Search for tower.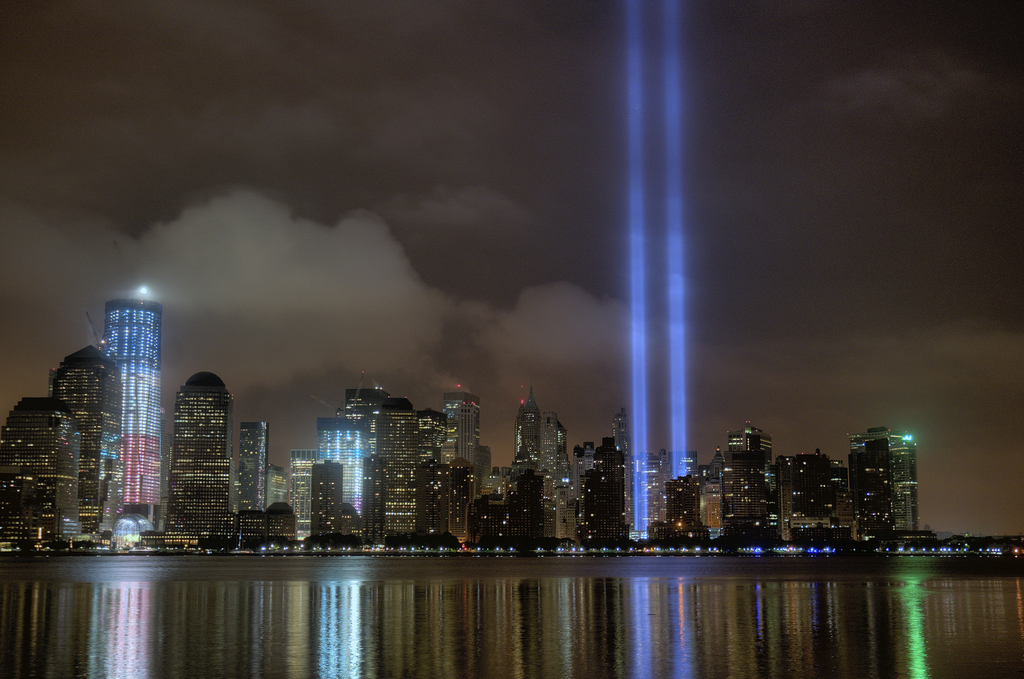
Found at [159, 366, 231, 547].
